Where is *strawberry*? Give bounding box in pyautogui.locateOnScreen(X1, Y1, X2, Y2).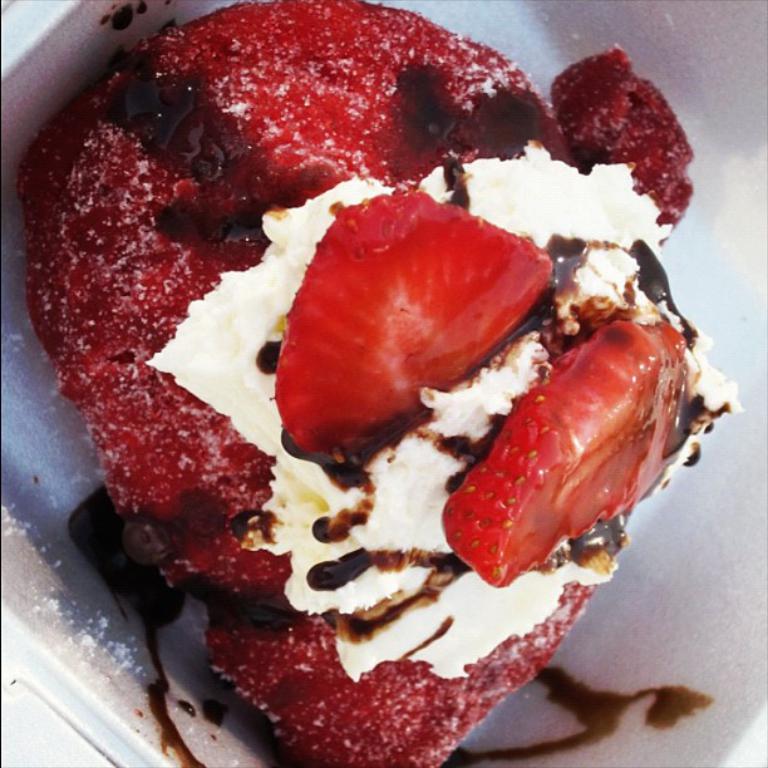
pyautogui.locateOnScreen(432, 302, 685, 587).
